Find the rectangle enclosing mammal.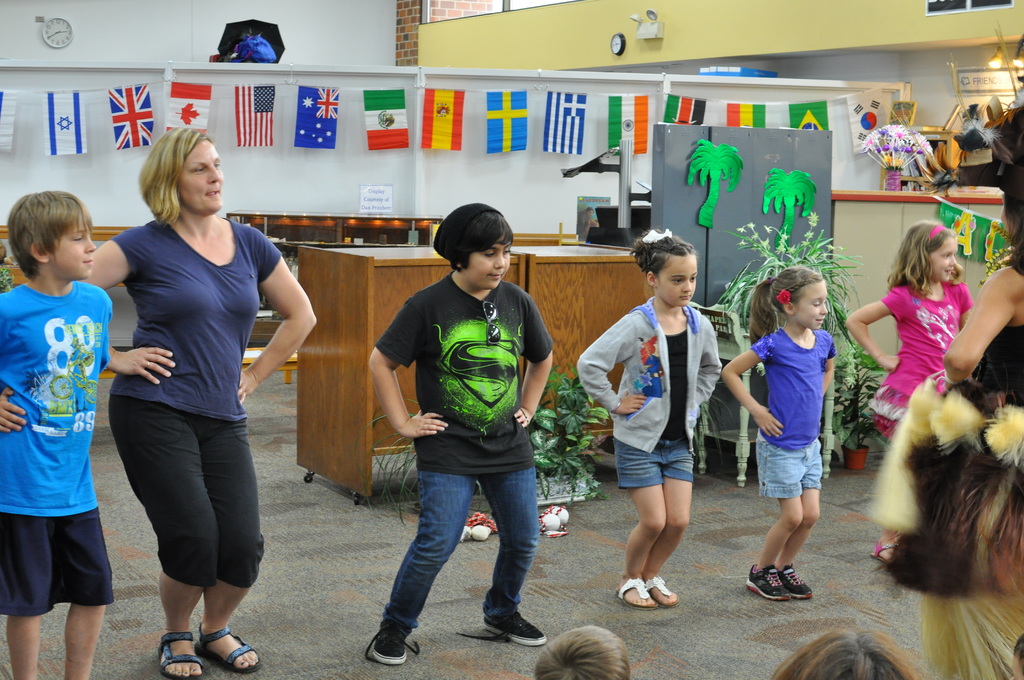
<box>576,229,724,611</box>.
